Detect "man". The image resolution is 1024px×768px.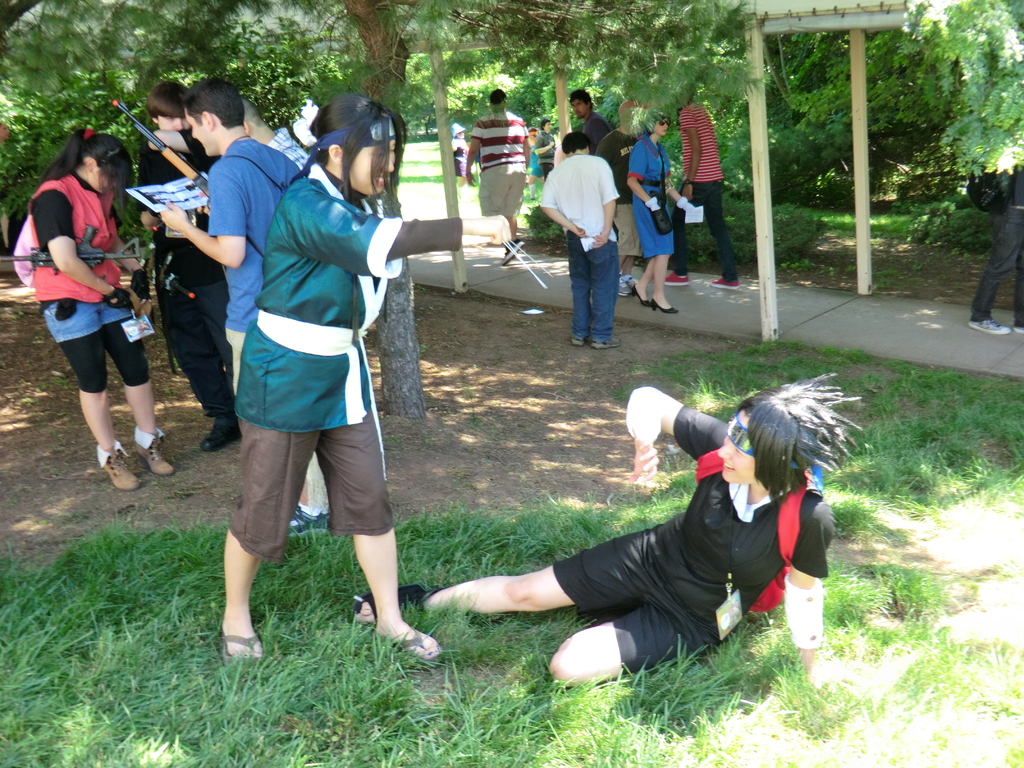
(156,81,330,534).
